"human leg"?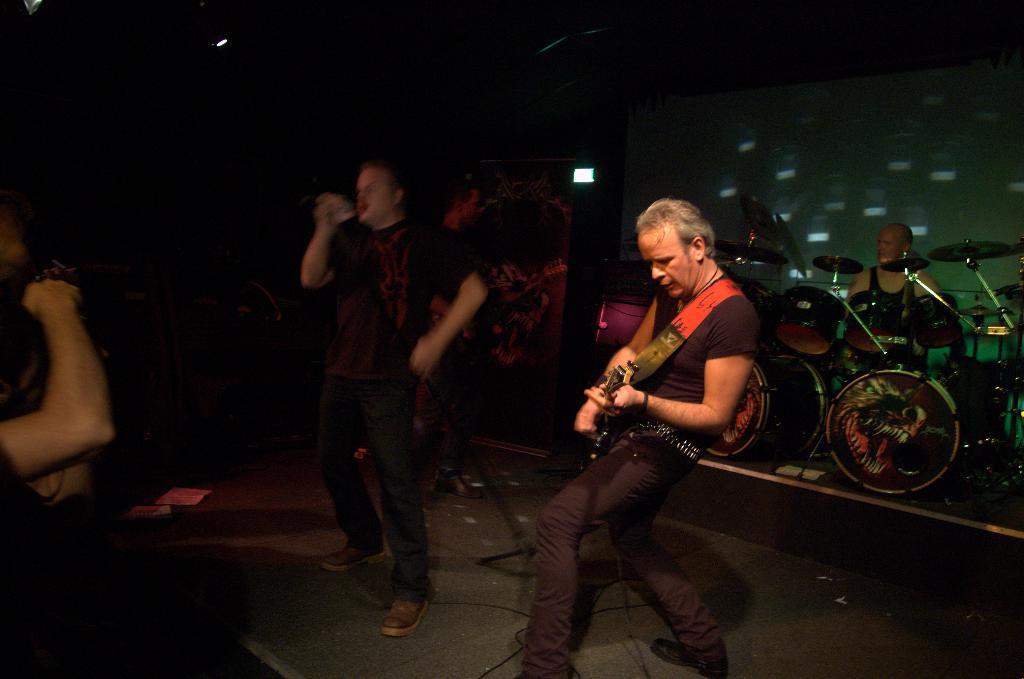
615, 486, 726, 675
